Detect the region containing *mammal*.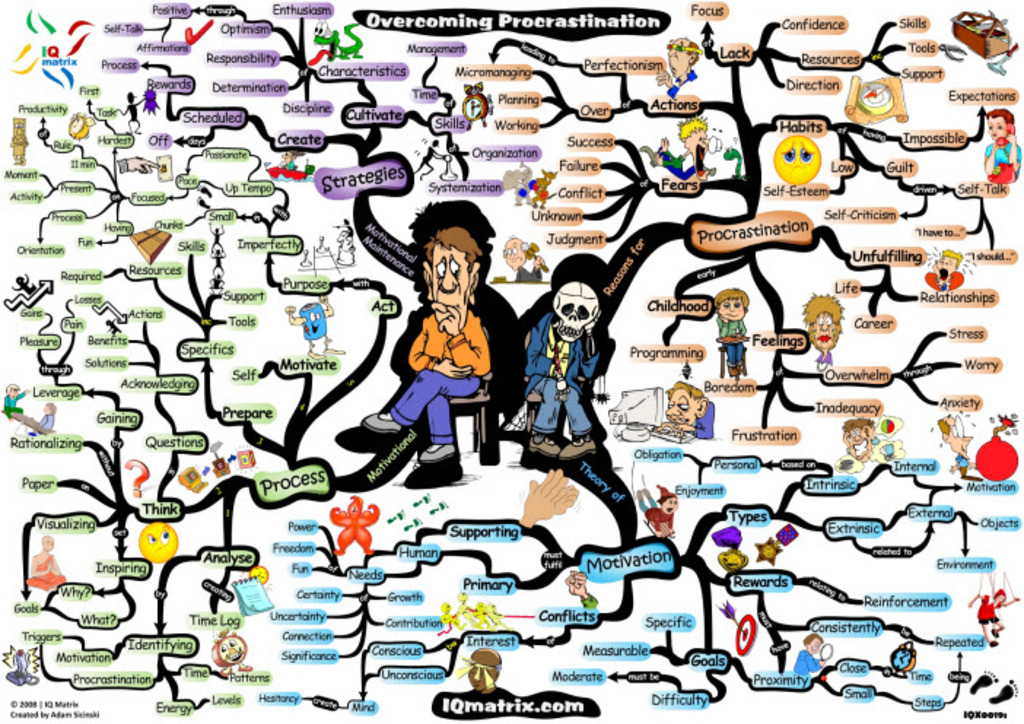
274,147,305,172.
